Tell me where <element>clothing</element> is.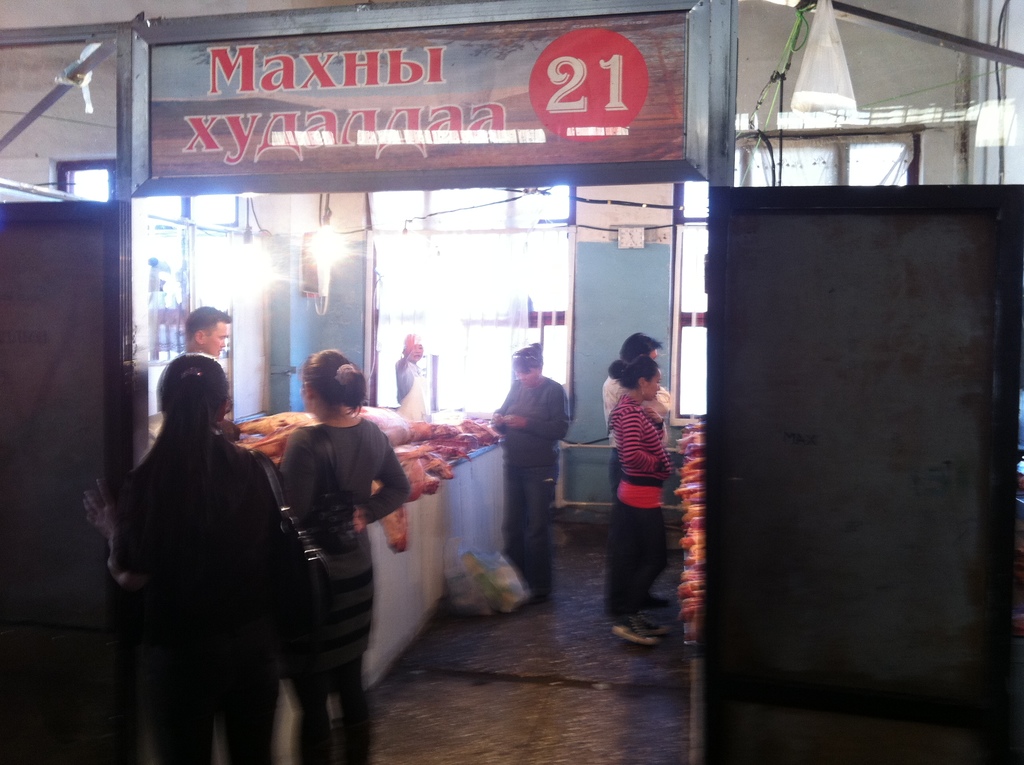
<element>clothing</element> is at {"x1": 285, "y1": 422, "x2": 399, "y2": 525}.
